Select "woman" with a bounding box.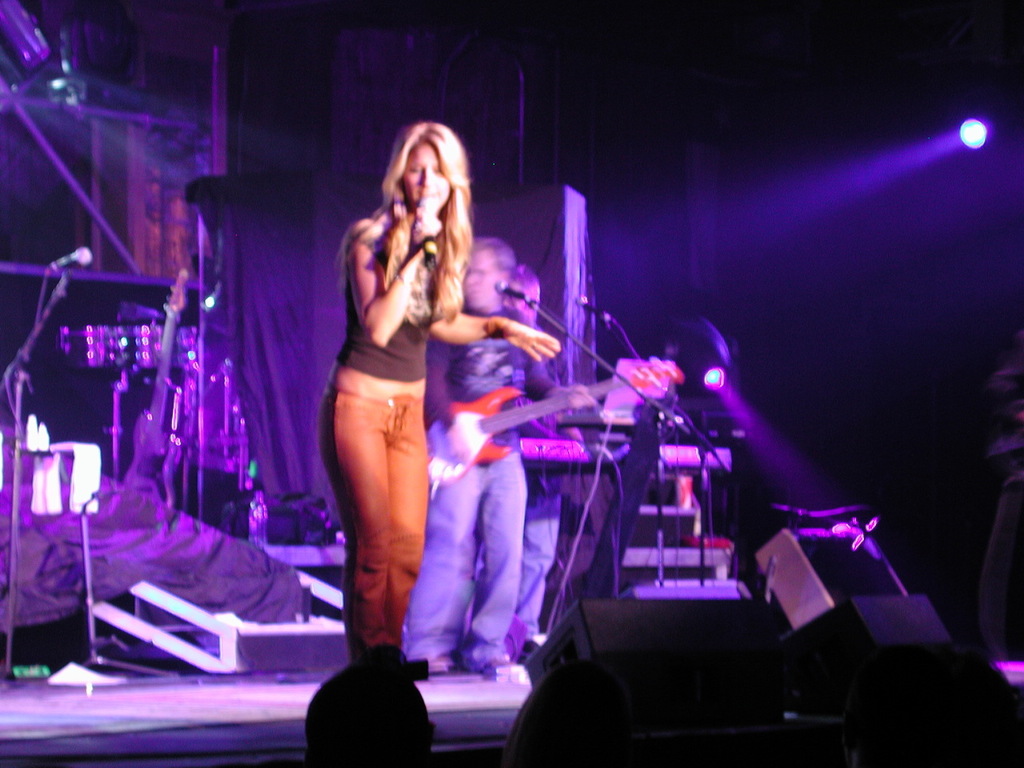
pyautogui.locateOnScreen(316, 146, 489, 702).
